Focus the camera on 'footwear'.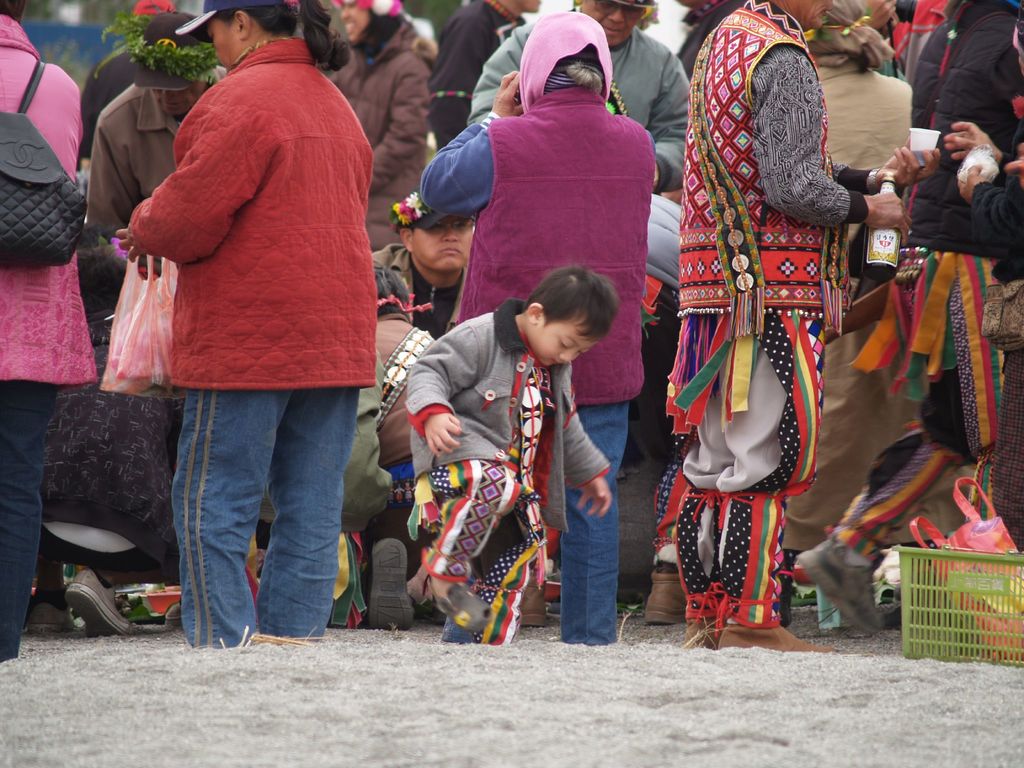
Focus region: bbox(688, 614, 721, 651).
